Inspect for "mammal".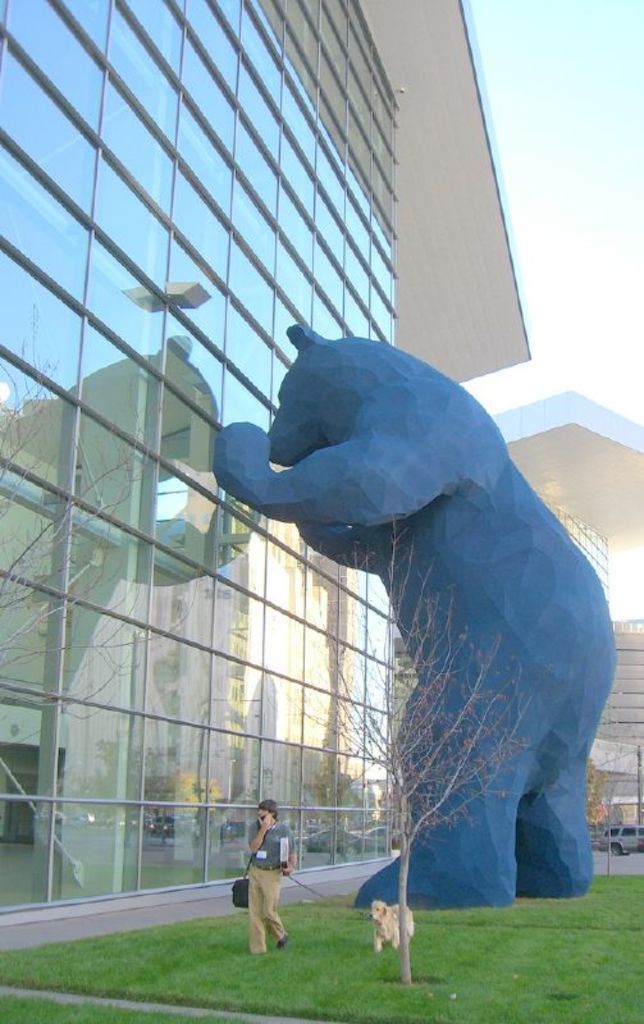
Inspection: [209, 314, 613, 934].
